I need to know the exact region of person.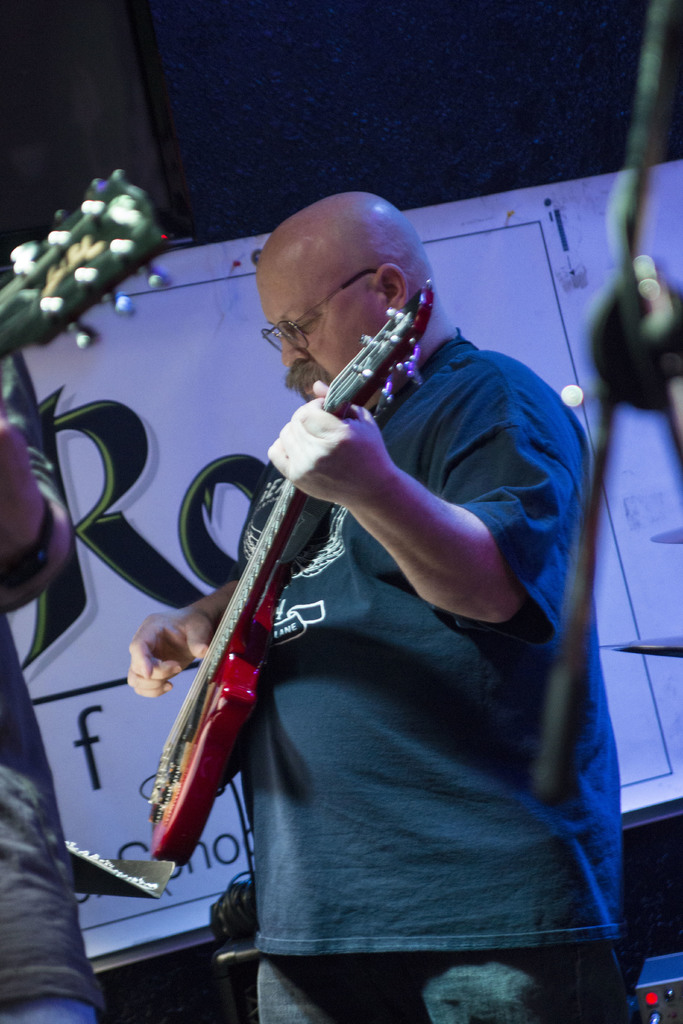
Region: [left=174, top=195, right=588, bottom=975].
